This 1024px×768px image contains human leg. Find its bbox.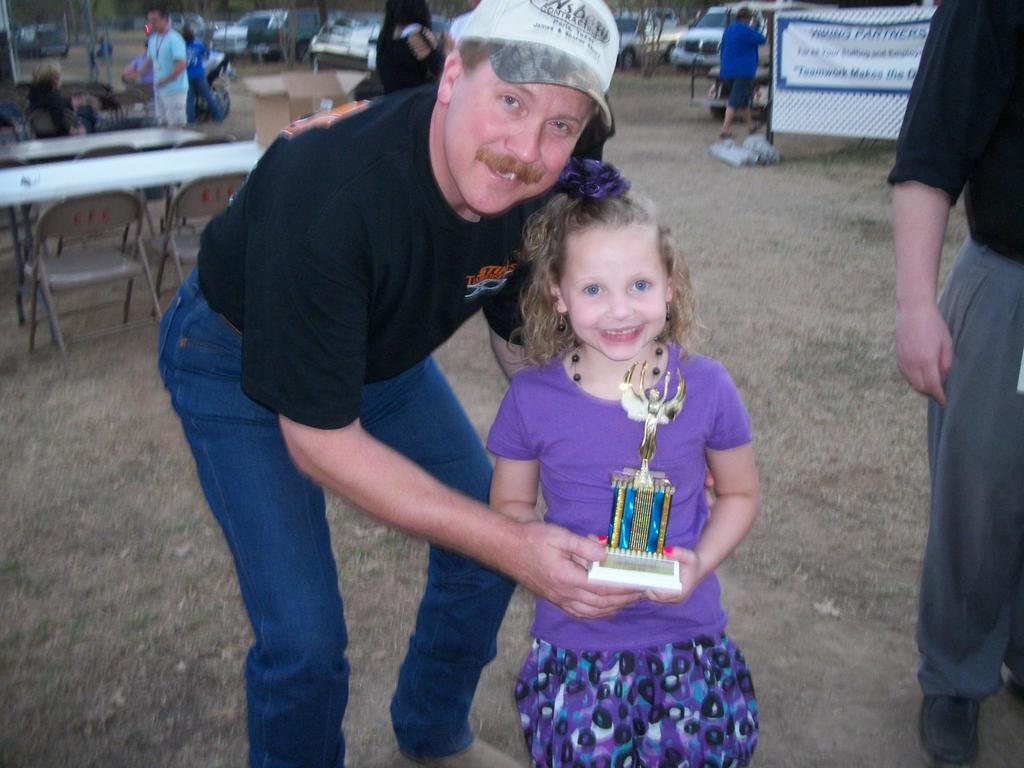
x1=153 y1=83 x2=168 y2=125.
